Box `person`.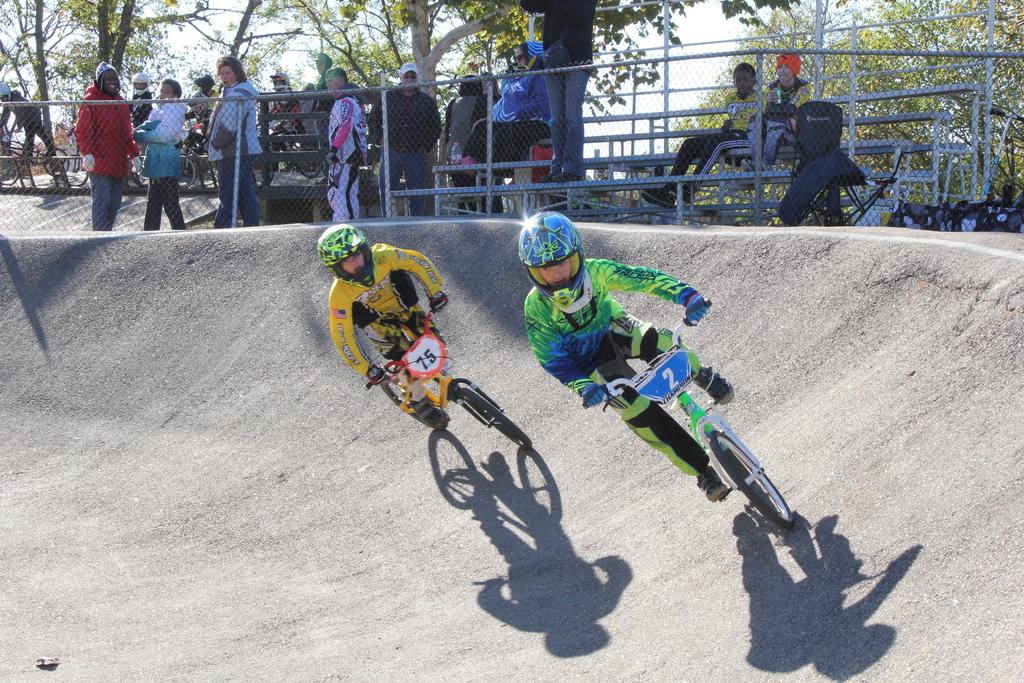
select_region(132, 83, 184, 231).
